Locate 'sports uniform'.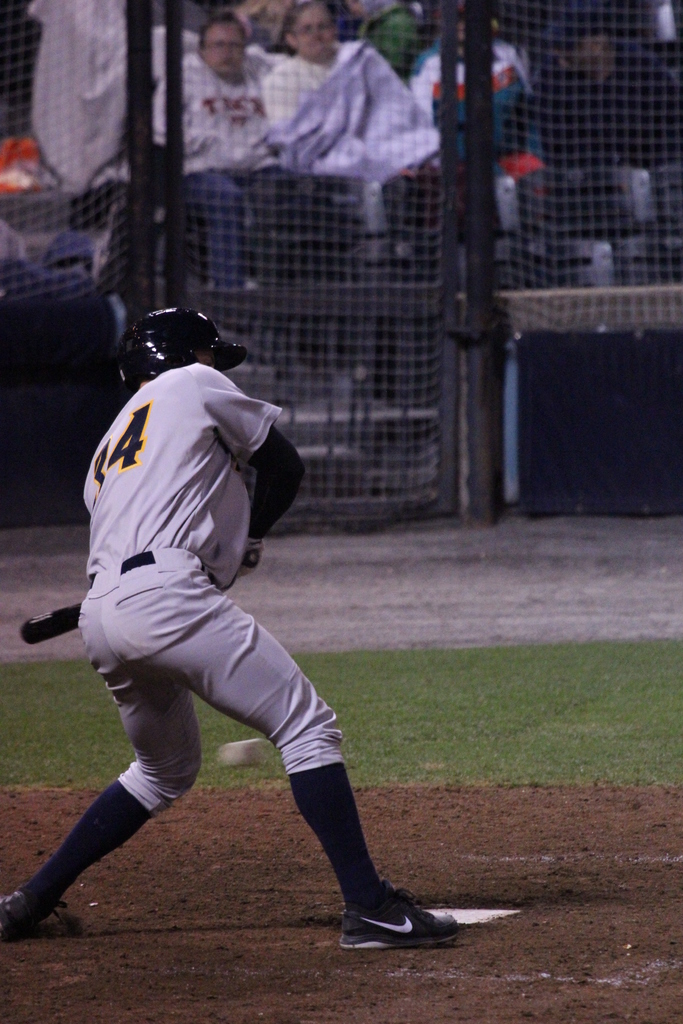
Bounding box: [x1=21, y1=294, x2=476, y2=957].
